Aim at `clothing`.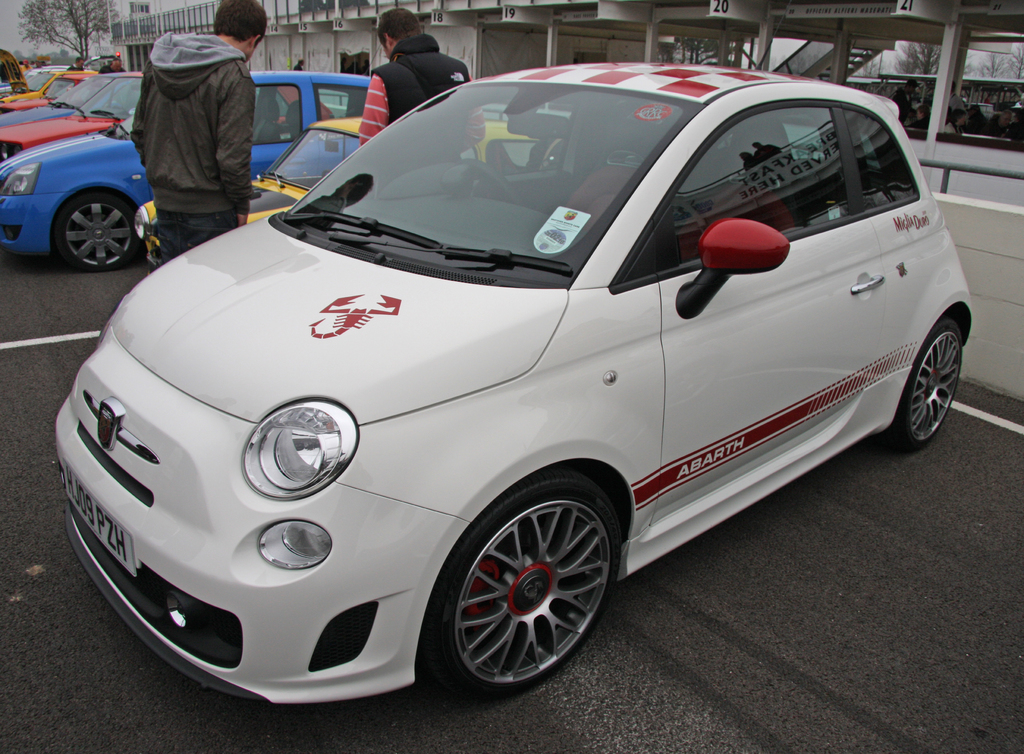
Aimed at <region>117, 0, 269, 236</region>.
